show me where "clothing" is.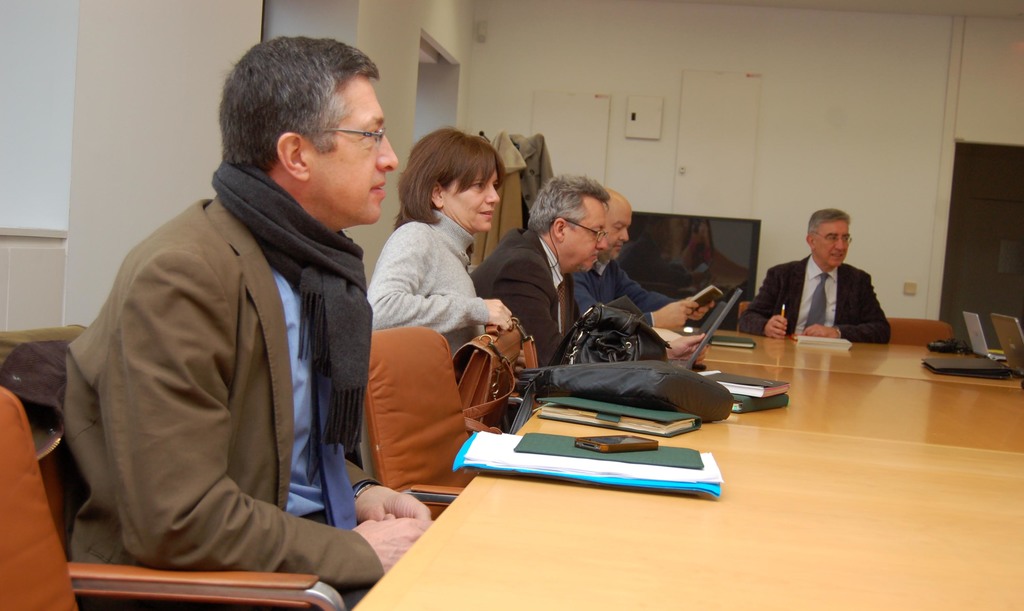
"clothing" is at box(472, 232, 580, 365).
